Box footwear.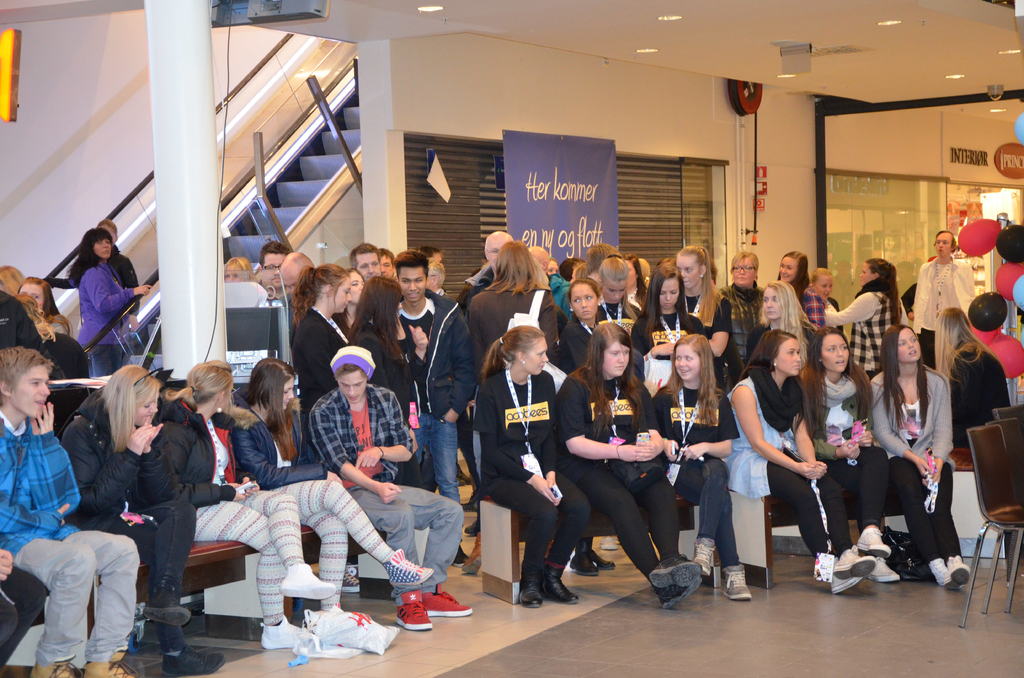
bbox=[425, 585, 471, 617].
